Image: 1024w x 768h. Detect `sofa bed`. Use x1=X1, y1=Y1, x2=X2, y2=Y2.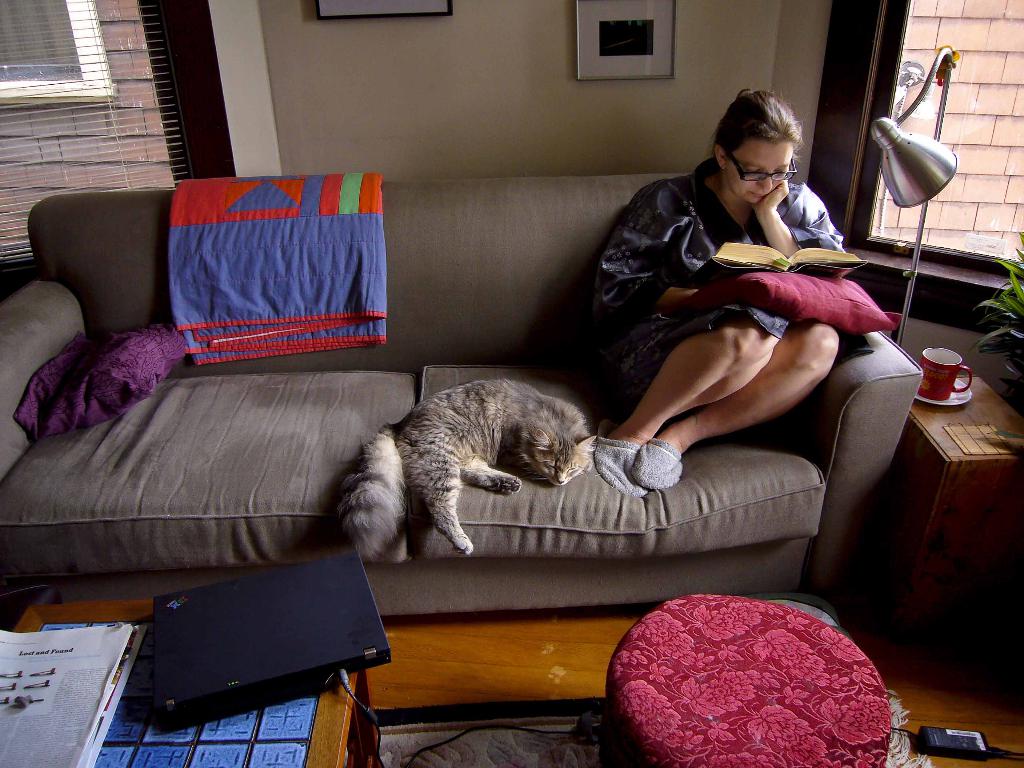
x1=0, y1=168, x2=921, y2=619.
